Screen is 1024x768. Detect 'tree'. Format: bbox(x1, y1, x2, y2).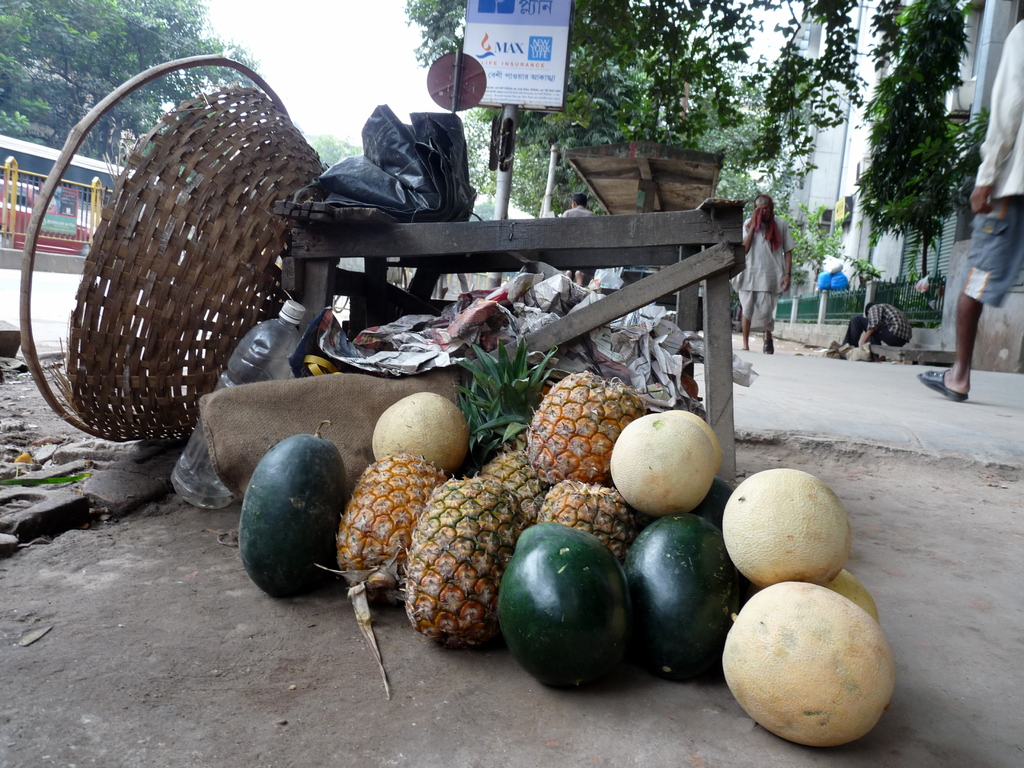
bbox(0, 0, 263, 177).
